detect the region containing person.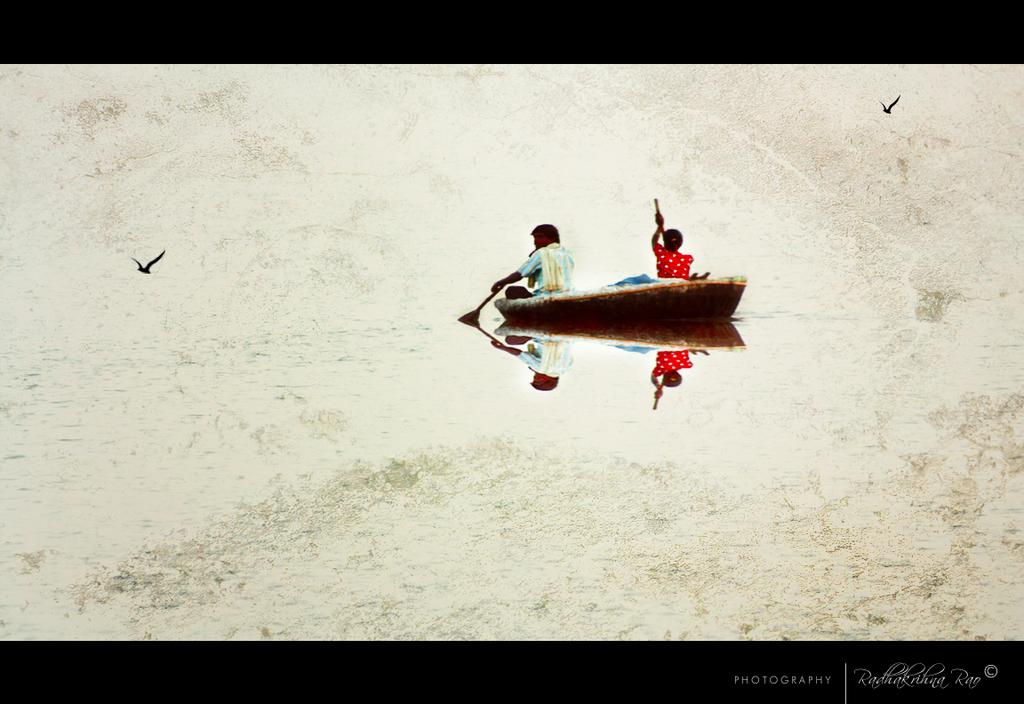
520 223 596 320.
